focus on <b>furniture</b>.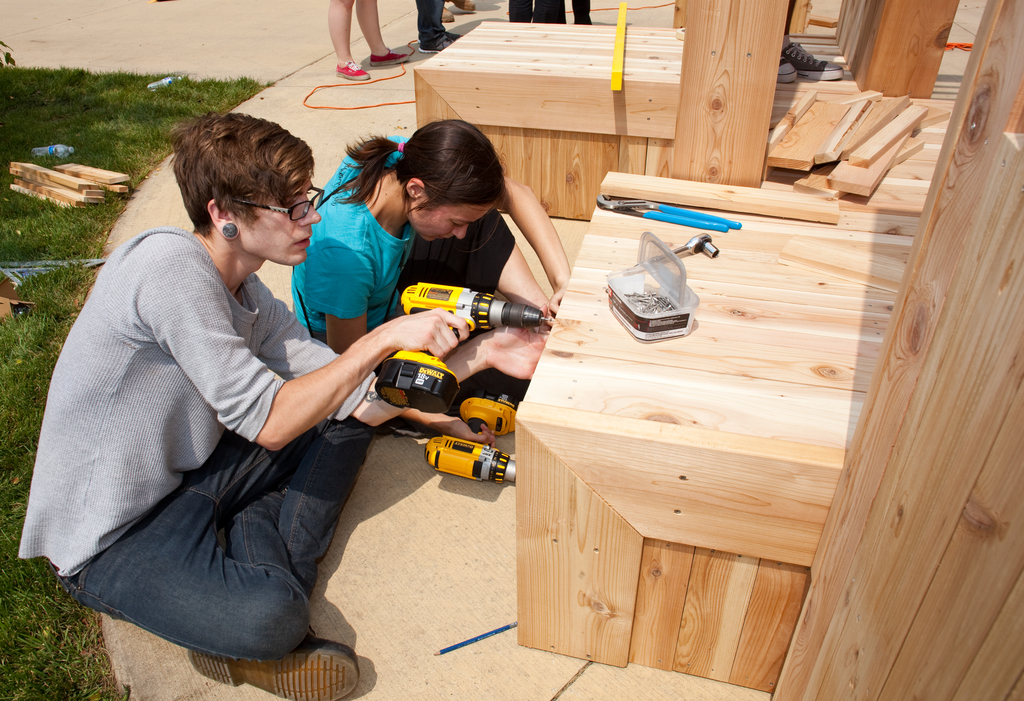
Focused at (left=413, top=0, right=790, bottom=222).
